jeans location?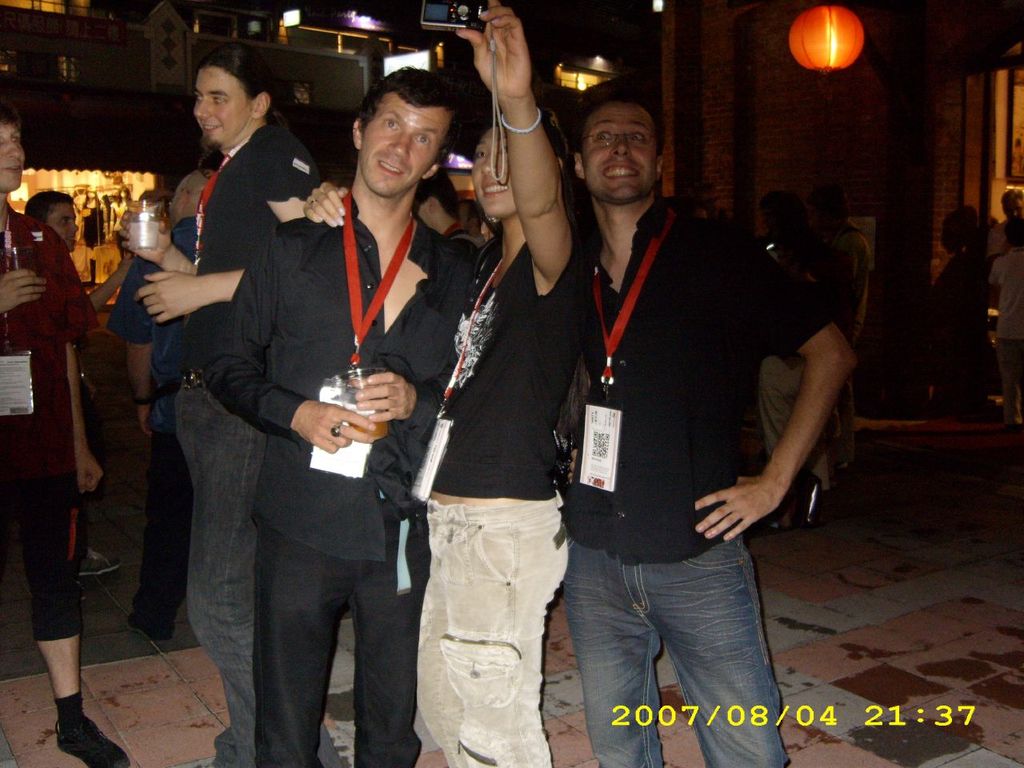
(x1=571, y1=526, x2=785, y2=767)
